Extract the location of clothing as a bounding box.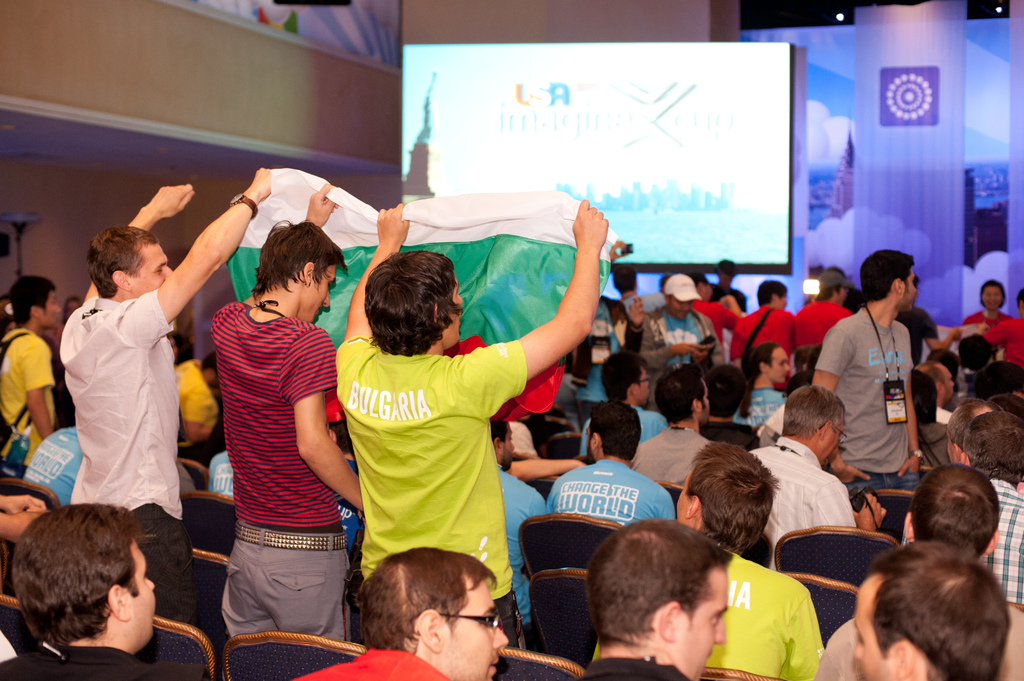
left=208, top=451, right=233, bottom=501.
